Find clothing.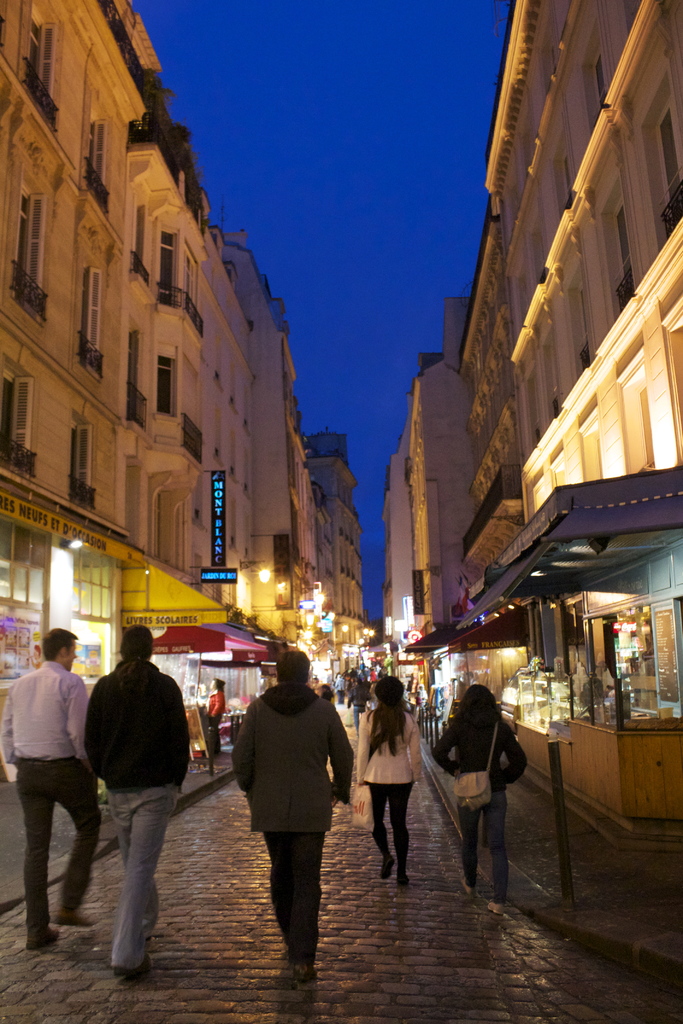
detection(79, 632, 189, 912).
